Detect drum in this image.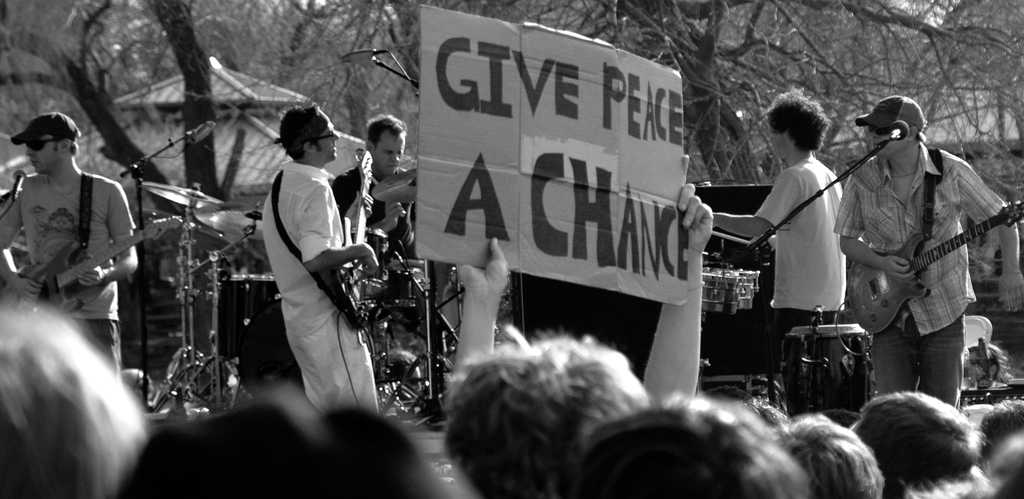
Detection: <bbox>216, 275, 292, 389</bbox>.
